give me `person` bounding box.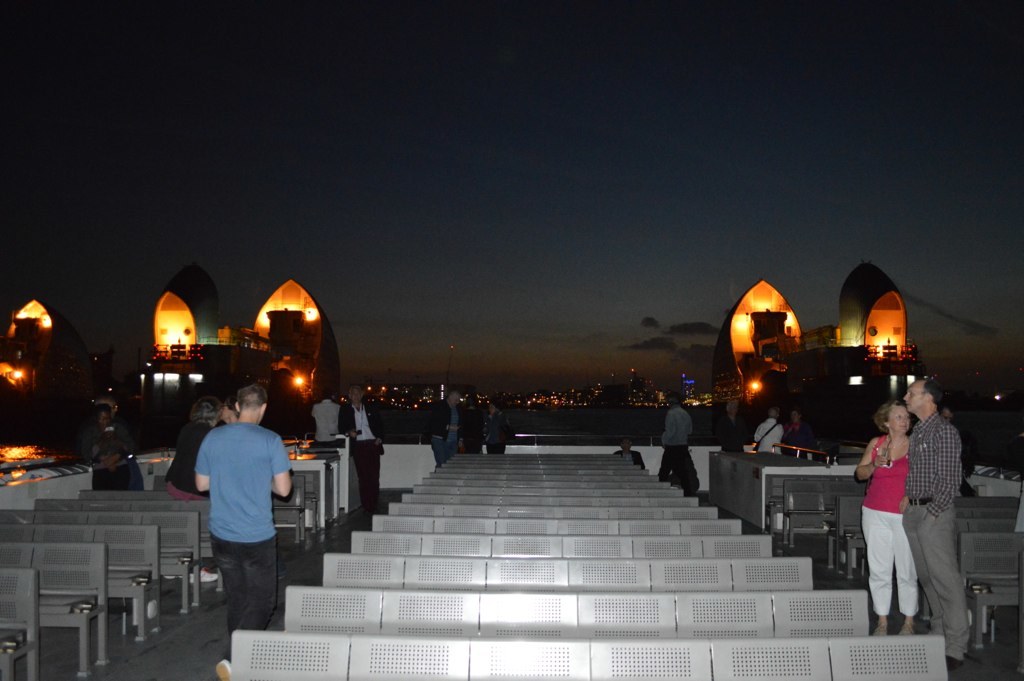
detection(478, 393, 515, 452).
